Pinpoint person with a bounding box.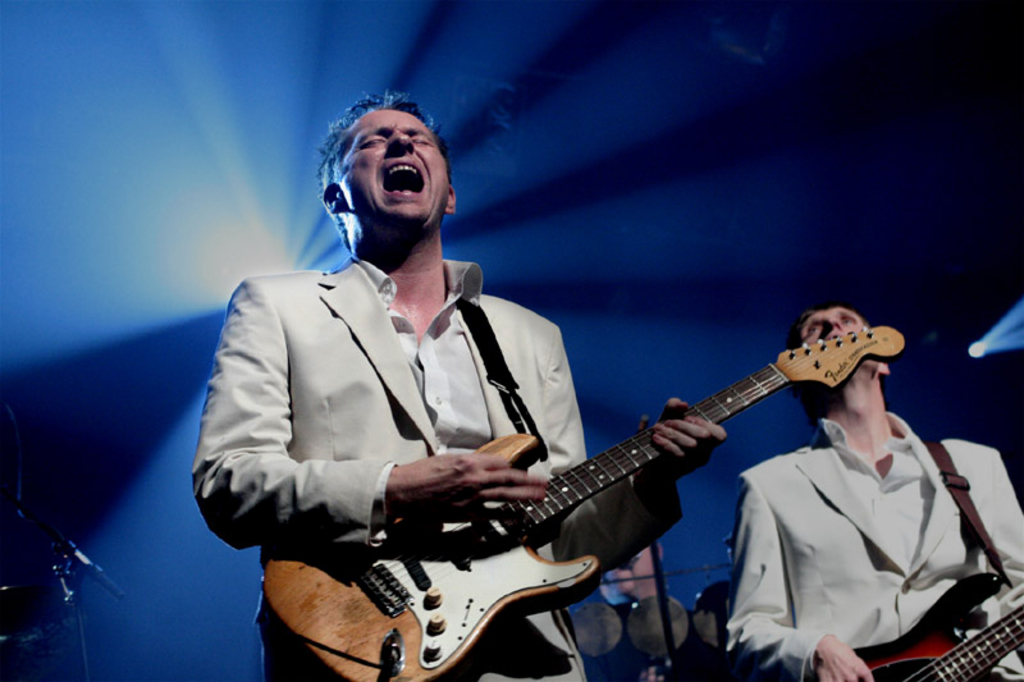
[x1=609, y1=539, x2=675, y2=599].
